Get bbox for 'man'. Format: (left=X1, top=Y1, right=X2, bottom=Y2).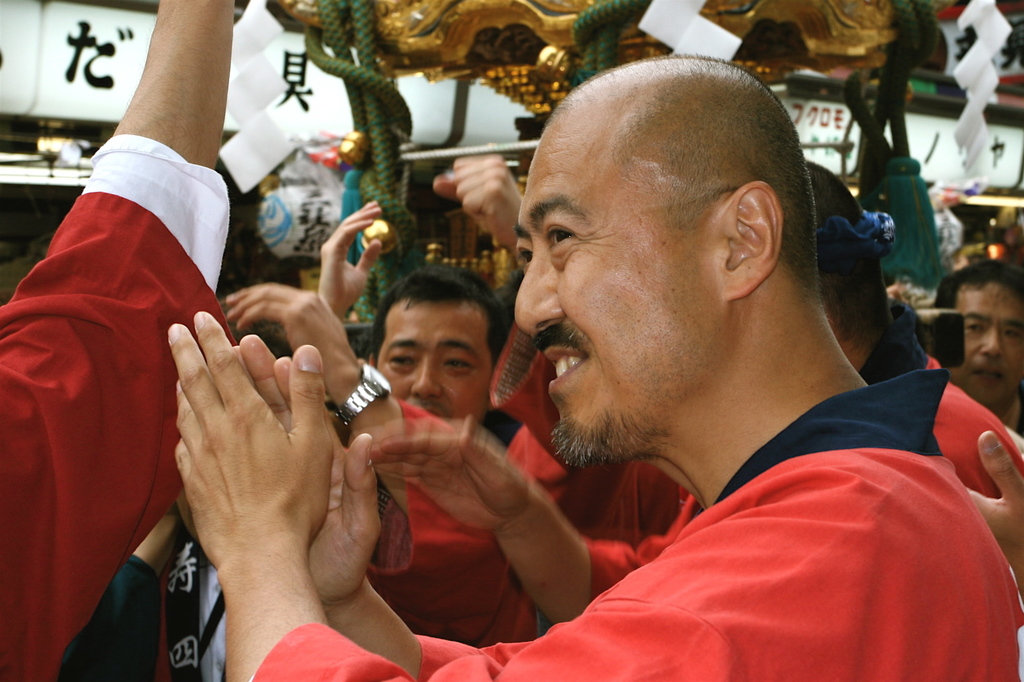
(left=304, top=152, right=529, bottom=442).
